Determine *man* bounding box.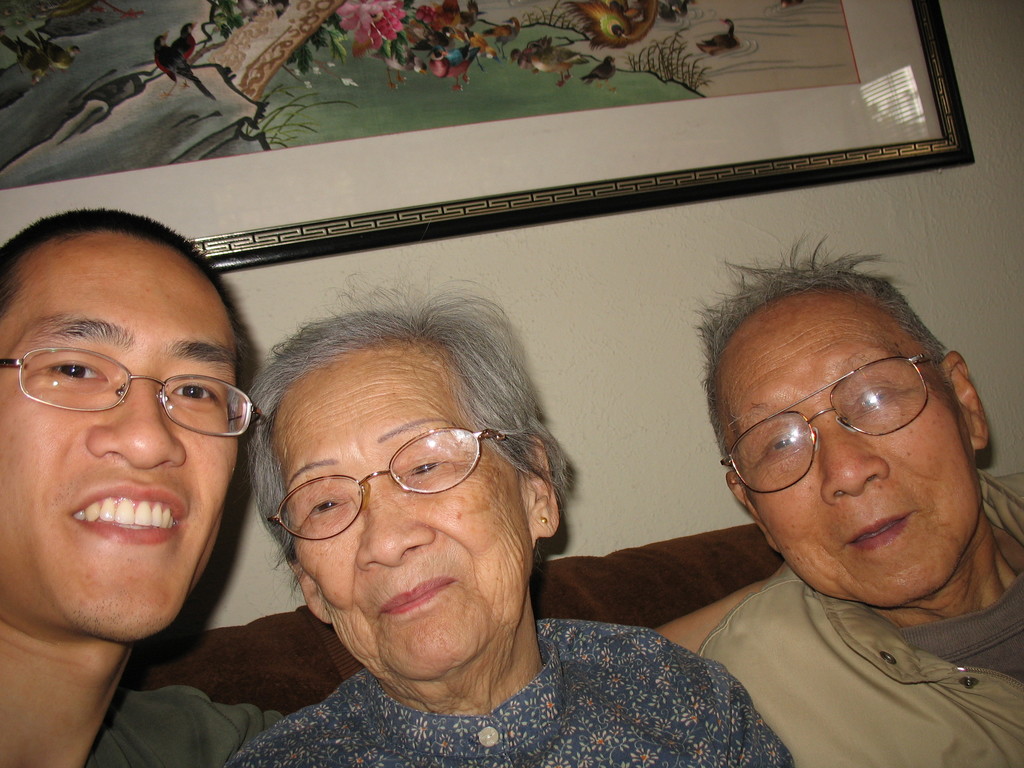
Determined: <bbox>0, 209, 289, 767</bbox>.
